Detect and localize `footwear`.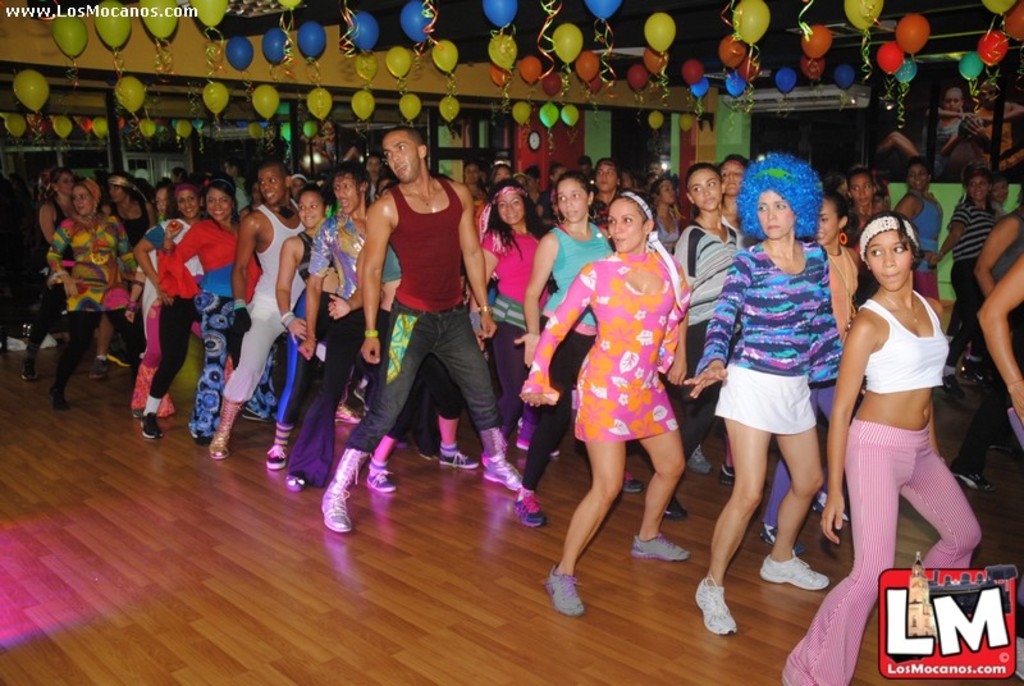
Localized at detection(511, 490, 543, 529).
